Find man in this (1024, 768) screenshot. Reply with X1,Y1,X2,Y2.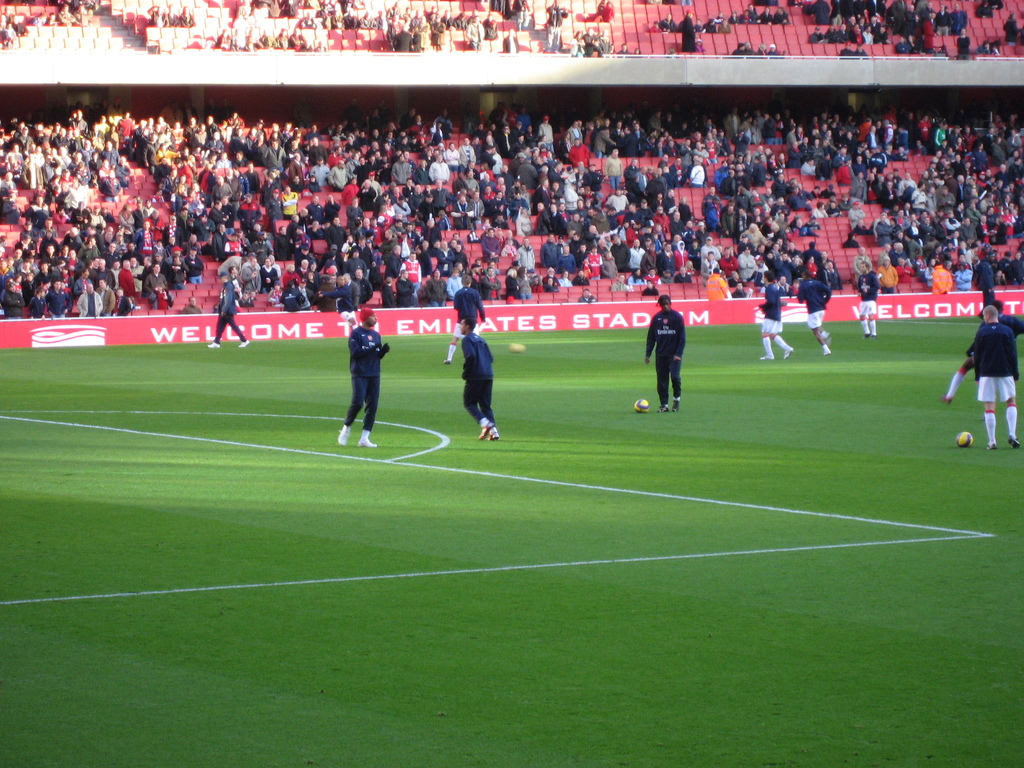
955,28,972,60.
